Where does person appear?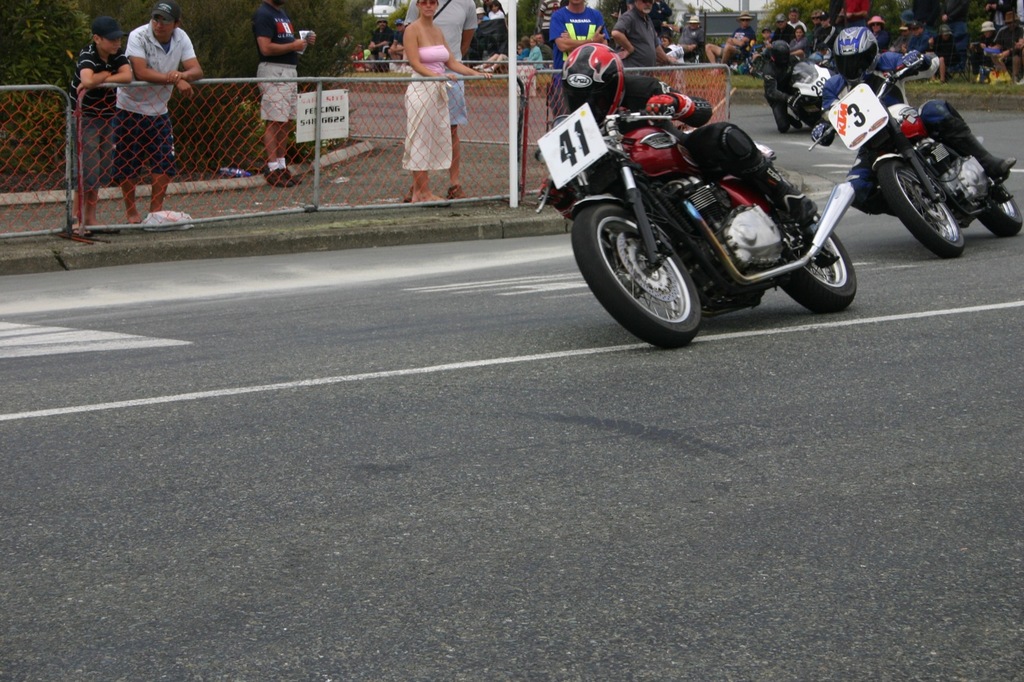
Appears at box(68, 12, 132, 234).
